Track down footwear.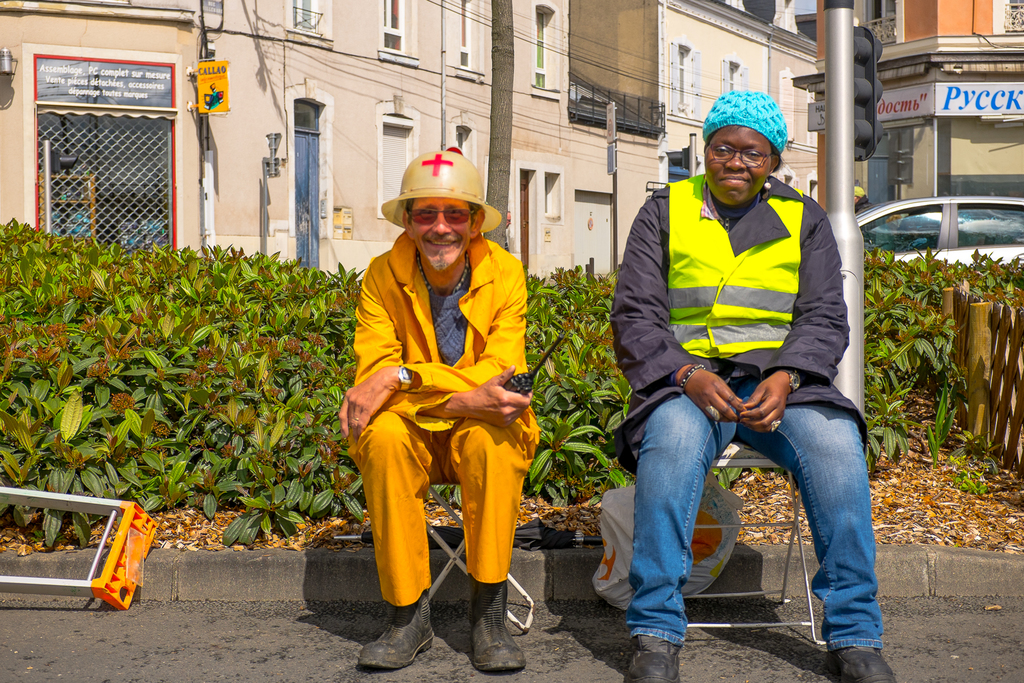
Tracked to <bbox>358, 588, 435, 668</bbox>.
